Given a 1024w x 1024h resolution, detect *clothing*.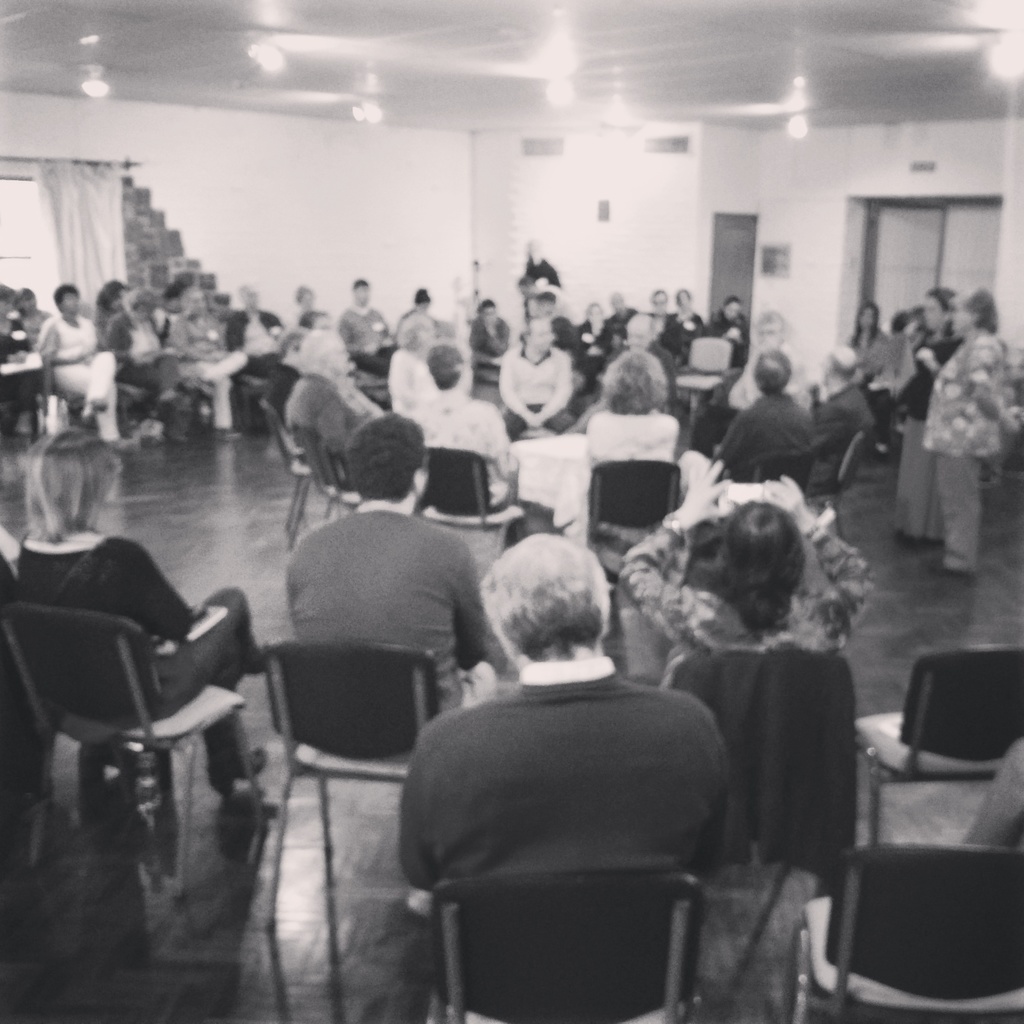
{"left": 163, "top": 302, "right": 252, "bottom": 432}.
